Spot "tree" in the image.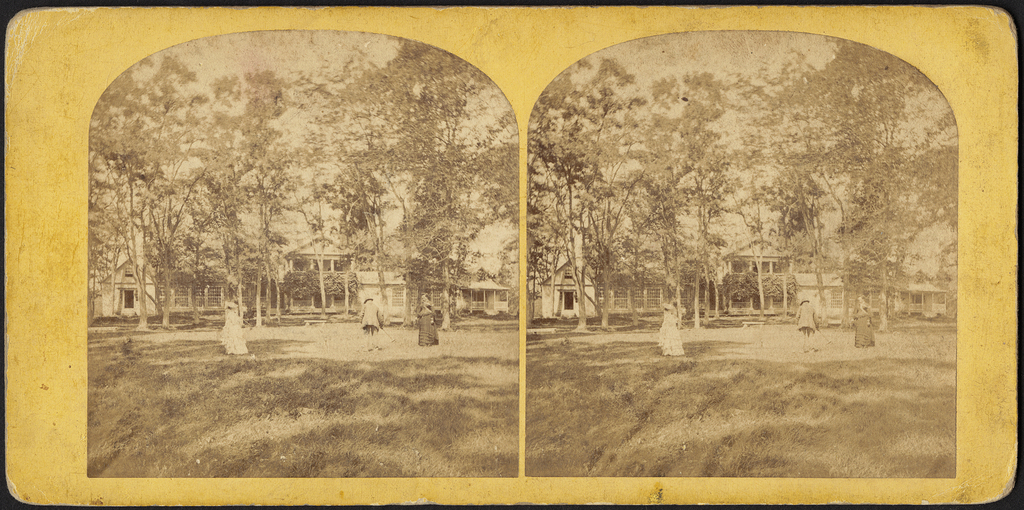
"tree" found at 323/0/1005/347.
